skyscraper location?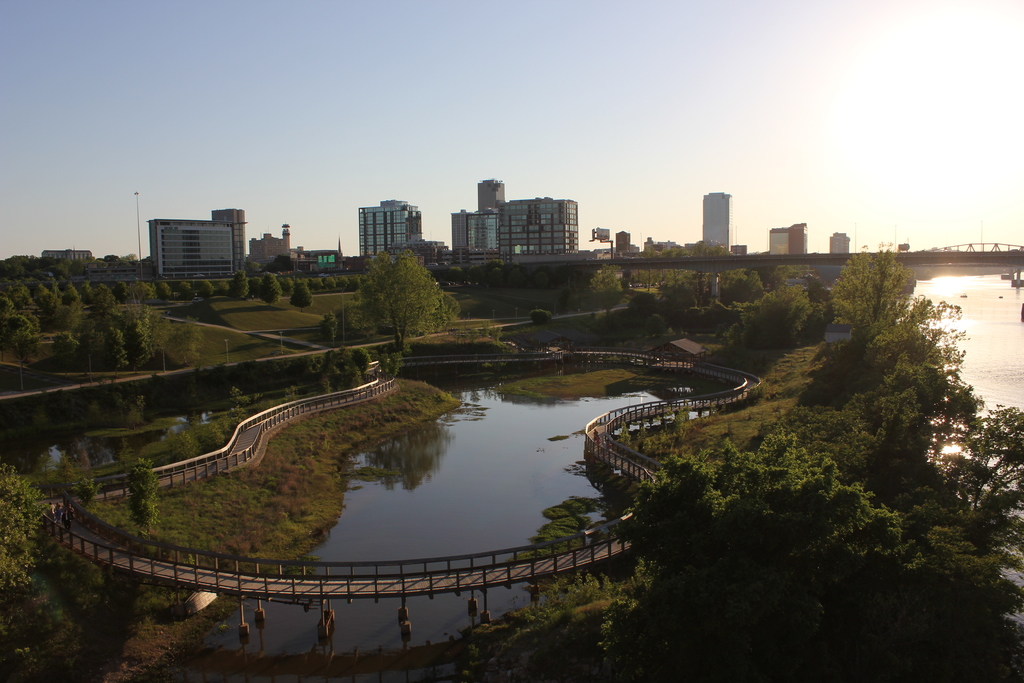
<box>770,222,806,255</box>
